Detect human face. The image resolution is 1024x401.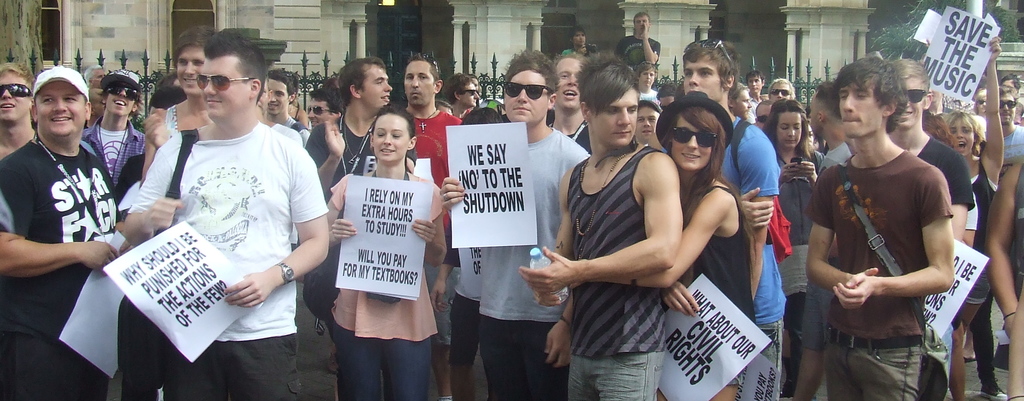
{"left": 362, "top": 61, "right": 391, "bottom": 114}.
